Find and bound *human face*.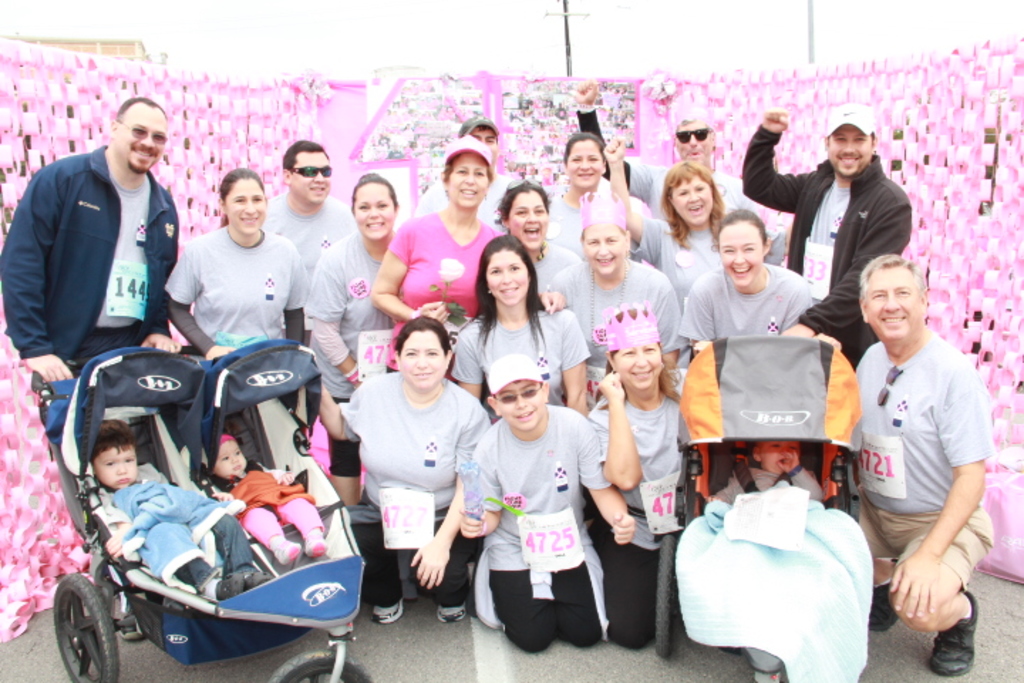
Bound: 831/122/872/169.
